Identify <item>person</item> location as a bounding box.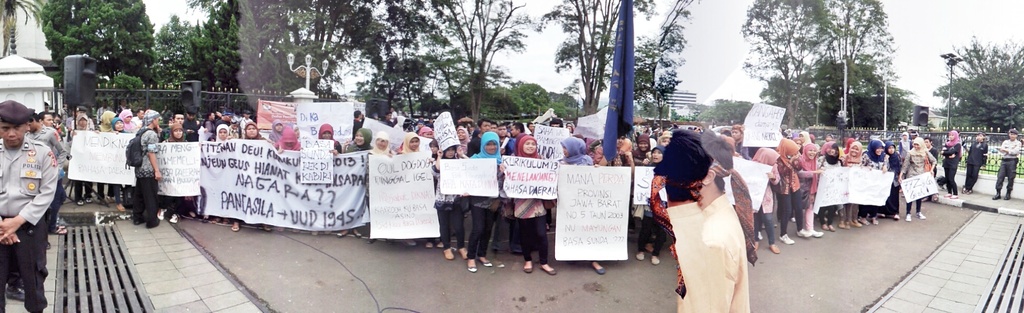
(218, 130, 239, 231).
